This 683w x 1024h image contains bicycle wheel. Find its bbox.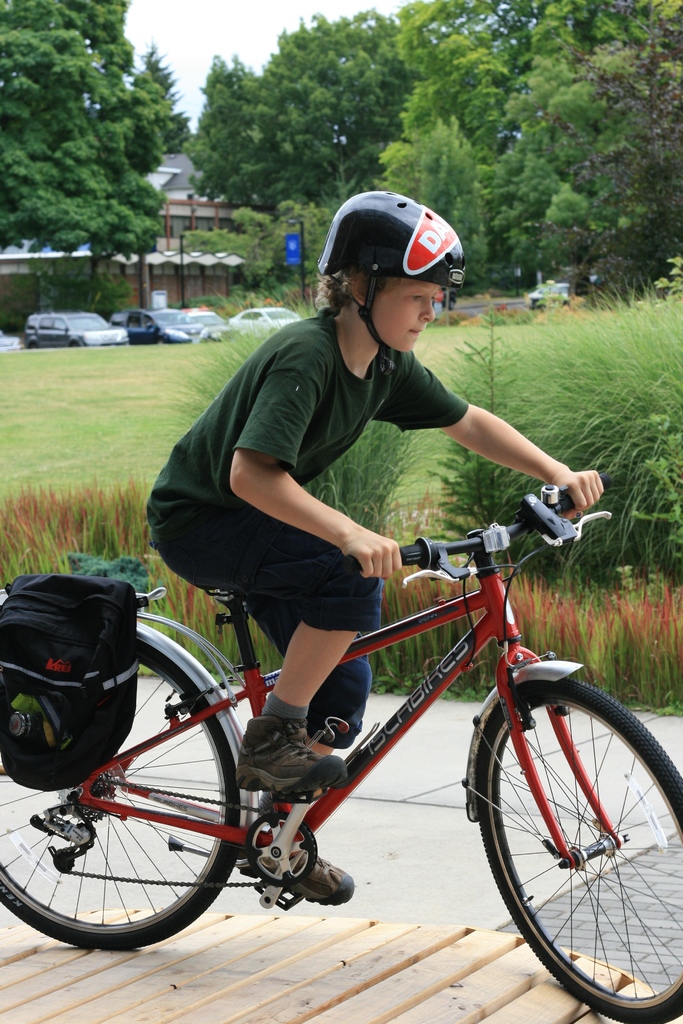
(472, 669, 682, 1023).
